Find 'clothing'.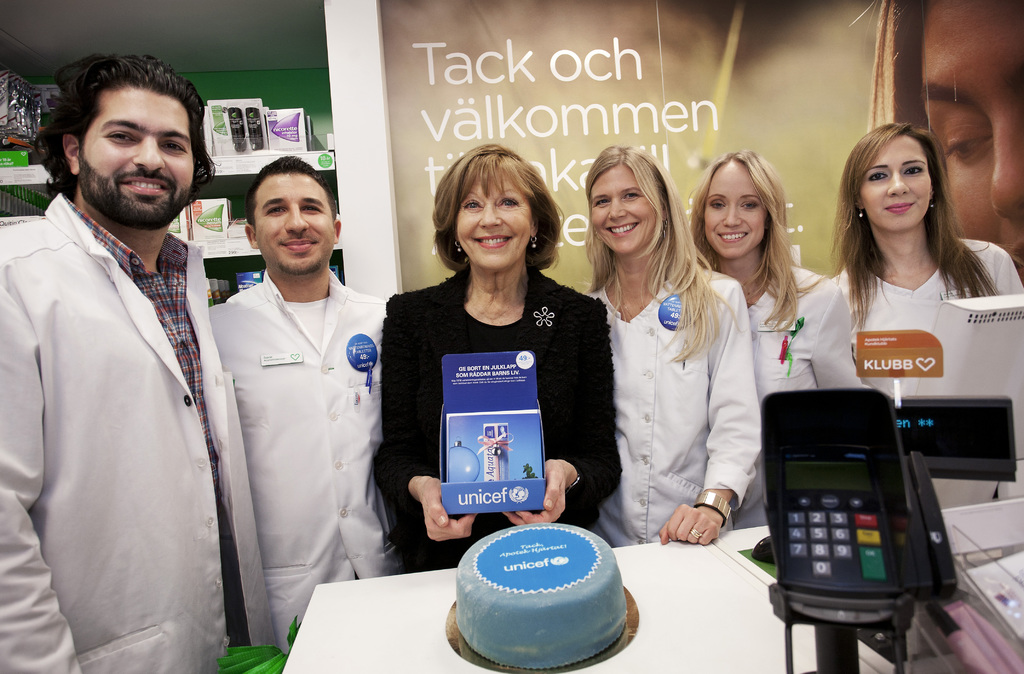
detection(591, 261, 748, 525).
